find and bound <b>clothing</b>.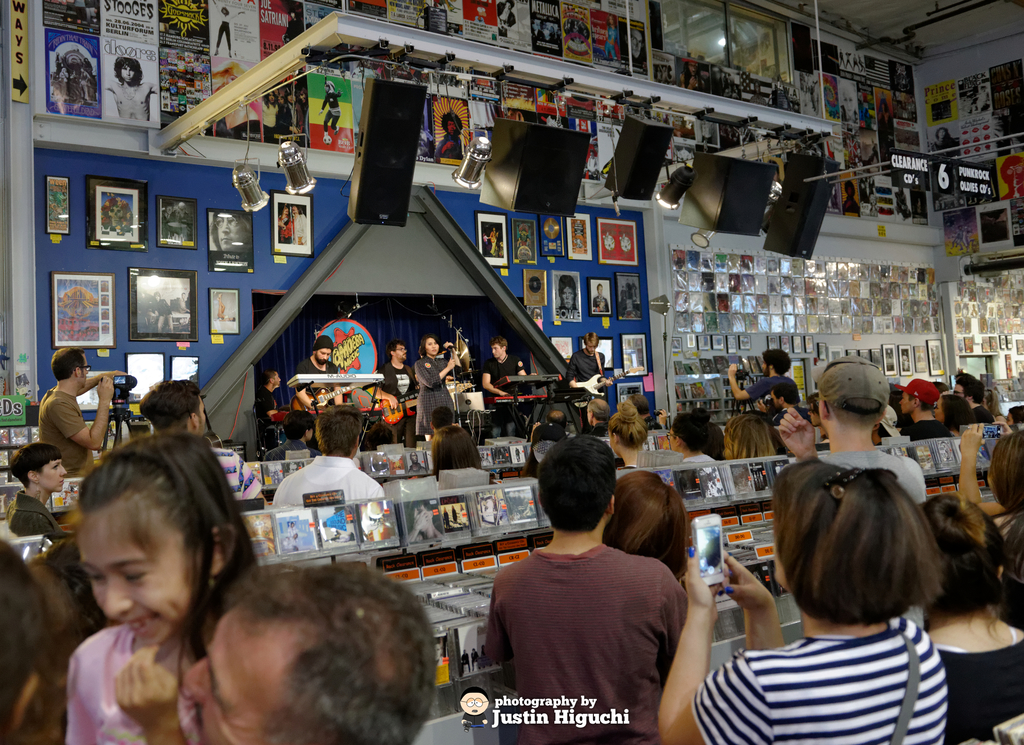
Bound: [53, 625, 199, 744].
